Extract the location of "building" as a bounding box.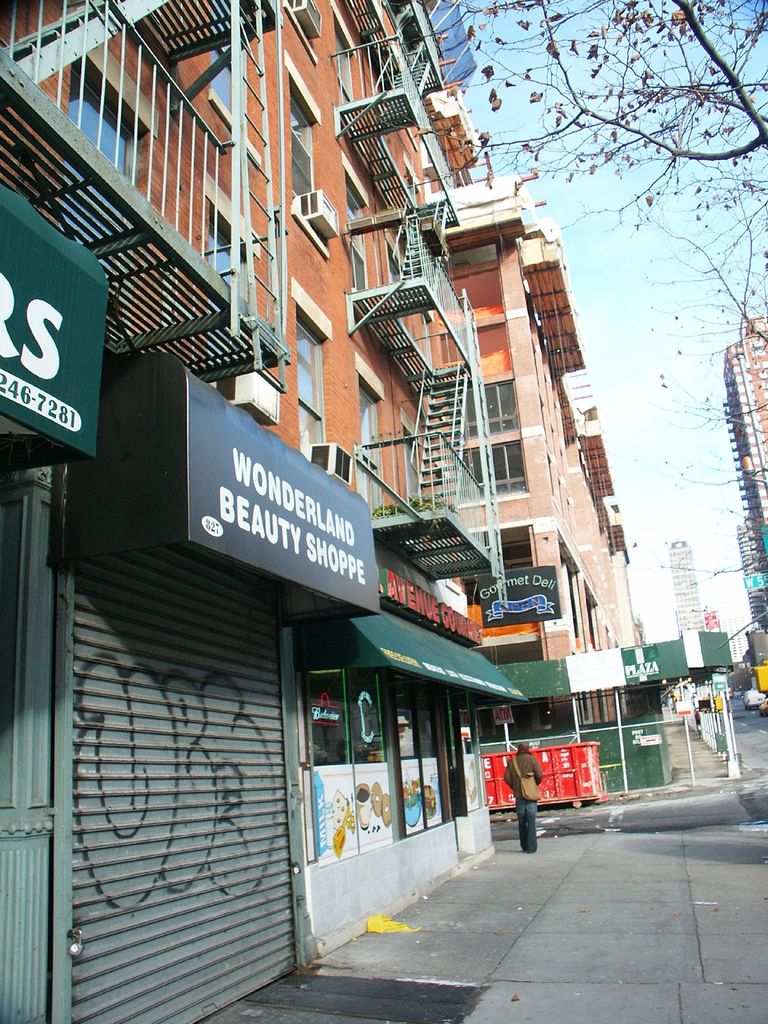
(0,0,640,1023).
